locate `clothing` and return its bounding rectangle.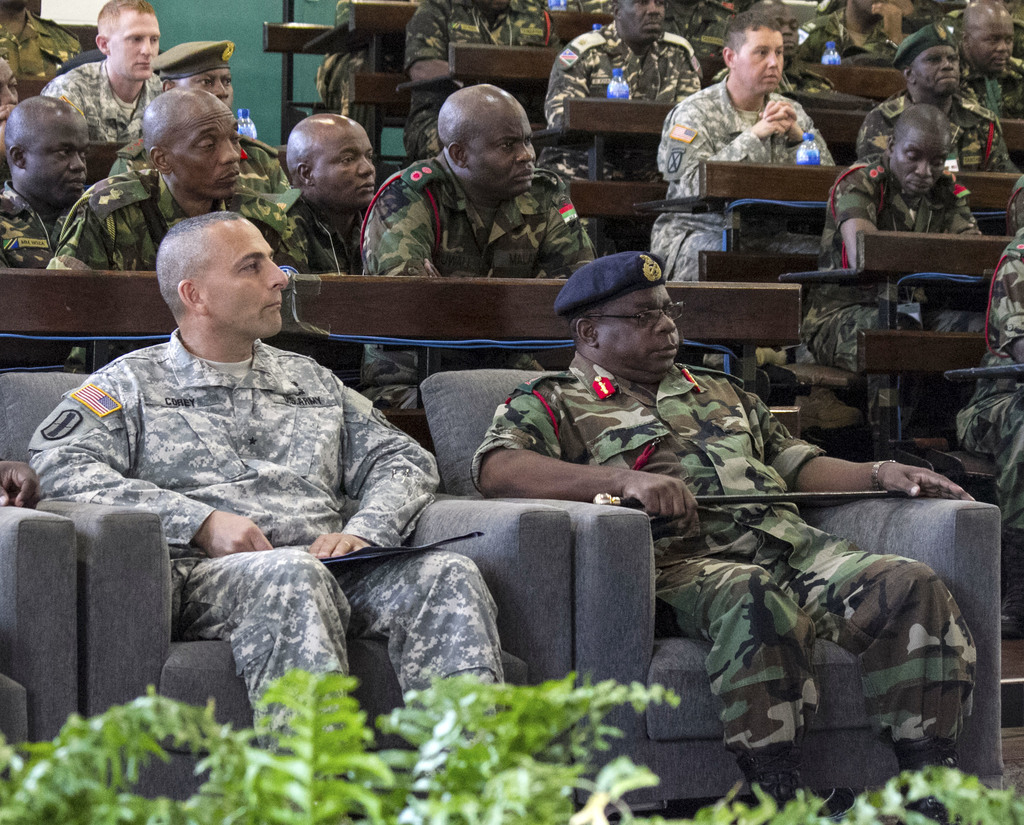
rect(800, 159, 988, 374).
